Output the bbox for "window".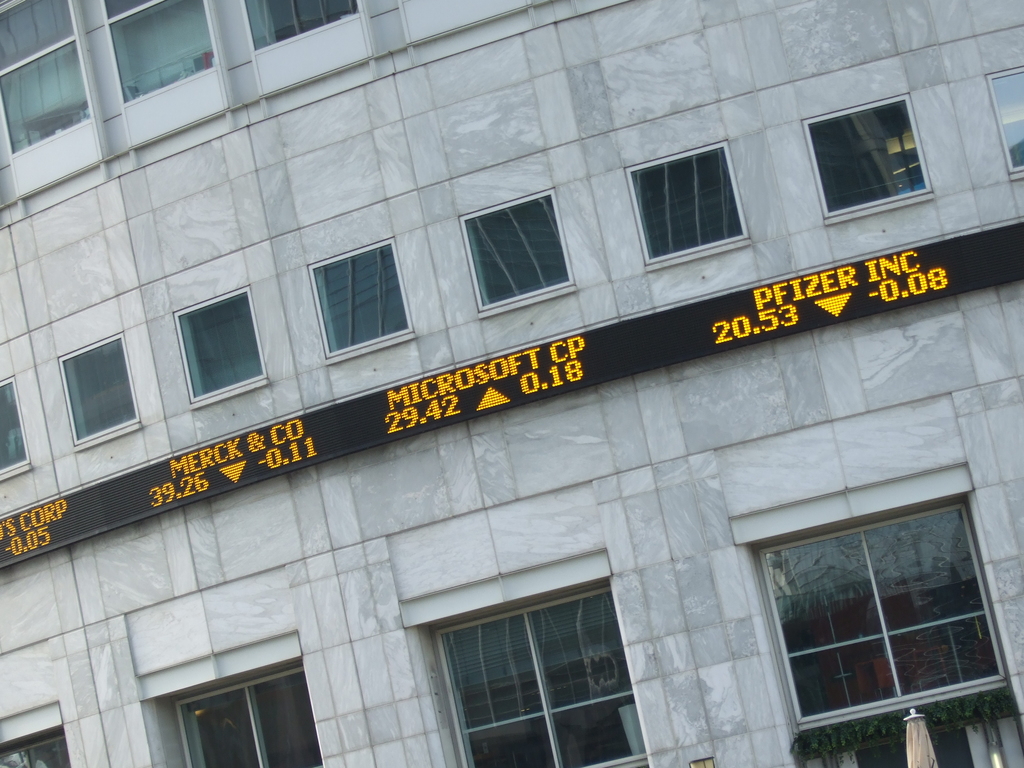
<region>0, 0, 107, 212</region>.
